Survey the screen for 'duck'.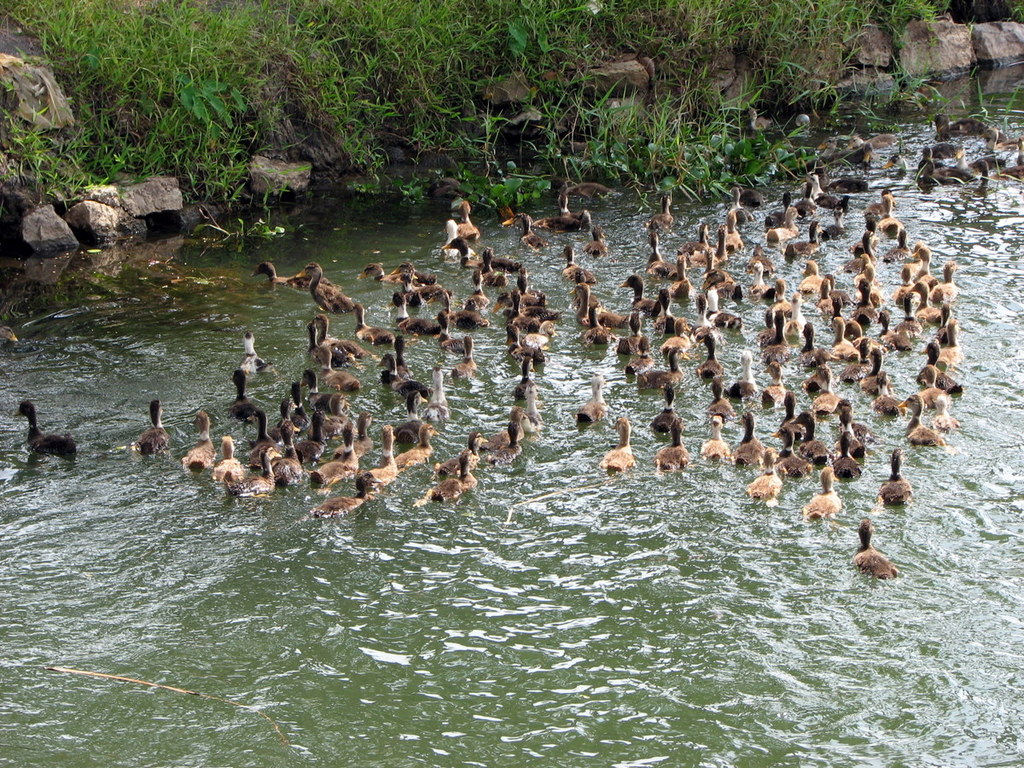
Survey found: box(418, 367, 452, 413).
